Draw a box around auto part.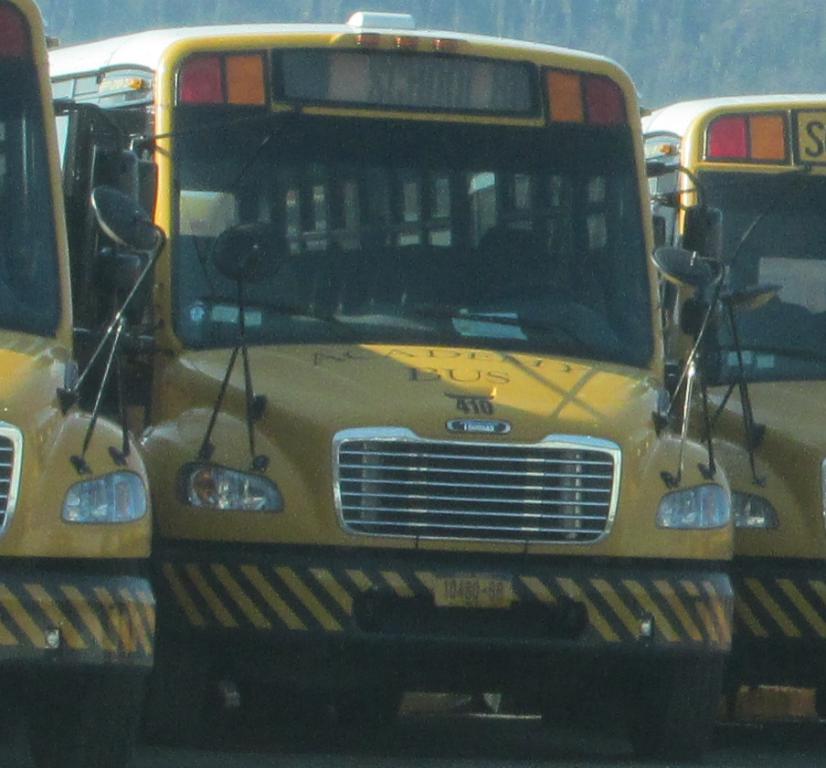
left=291, top=412, right=664, bottom=553.
